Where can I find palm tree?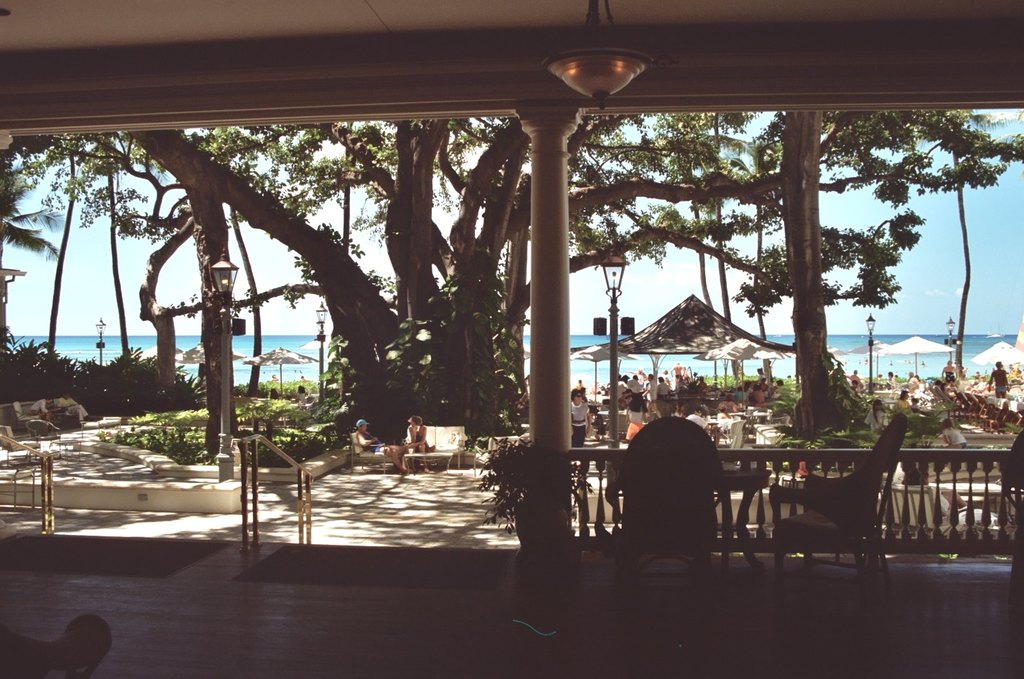
You can find it at locate(733, 122, 790, 405).
